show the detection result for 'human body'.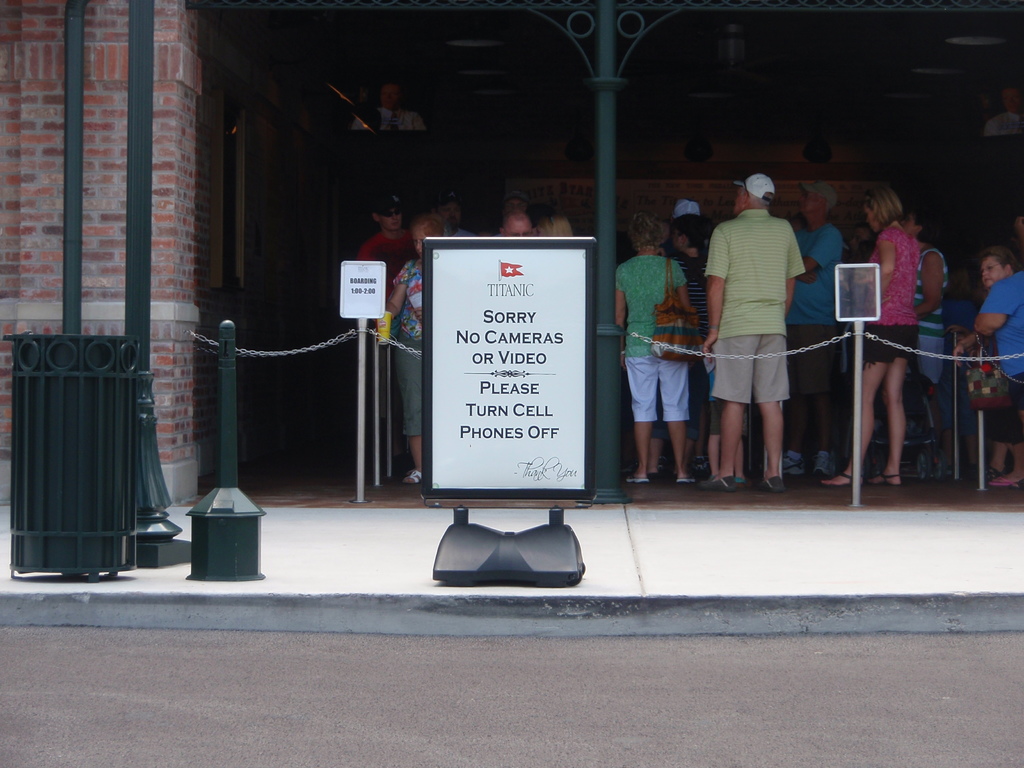
[x1=785, y1=216, x2=844, y2=476].
